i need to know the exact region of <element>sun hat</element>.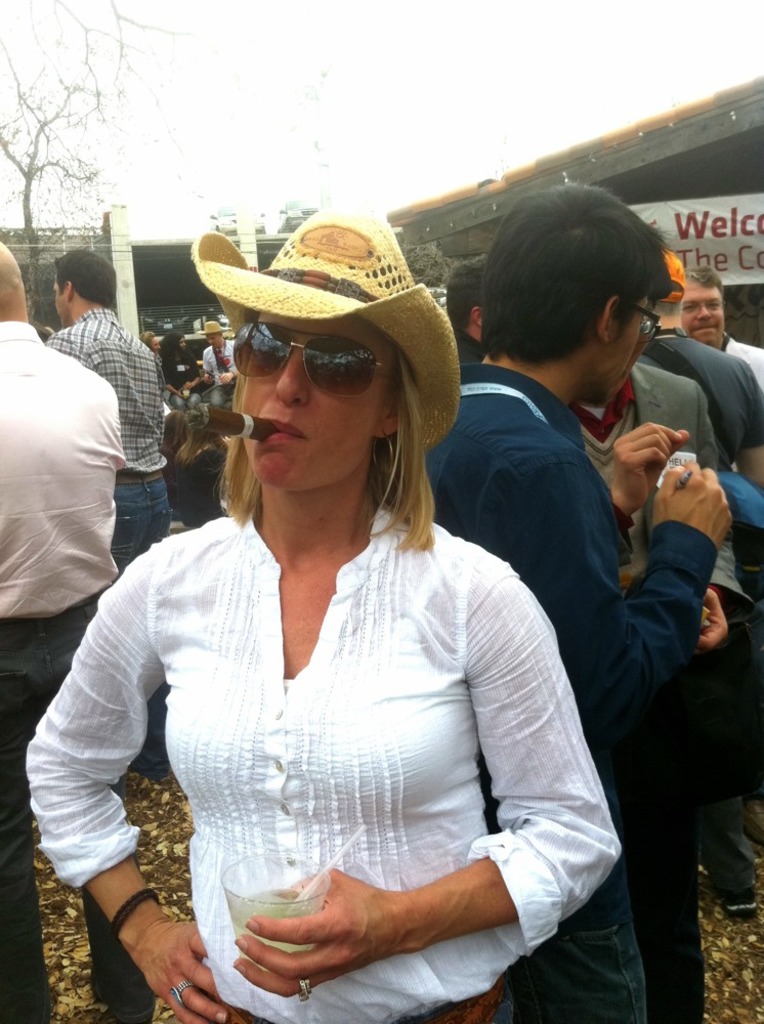
Region: x1=194, y1=316, x2=229, y2=335.
